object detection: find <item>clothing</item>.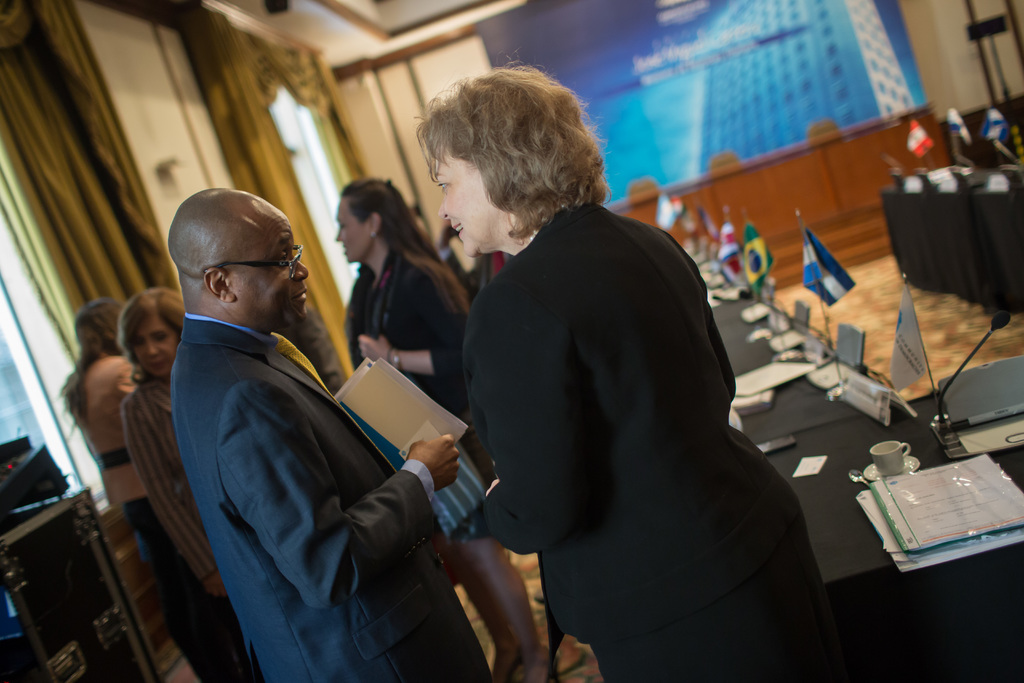
{"x1": 63, "y1": 361, "x2": 214, "y2": 682}.
